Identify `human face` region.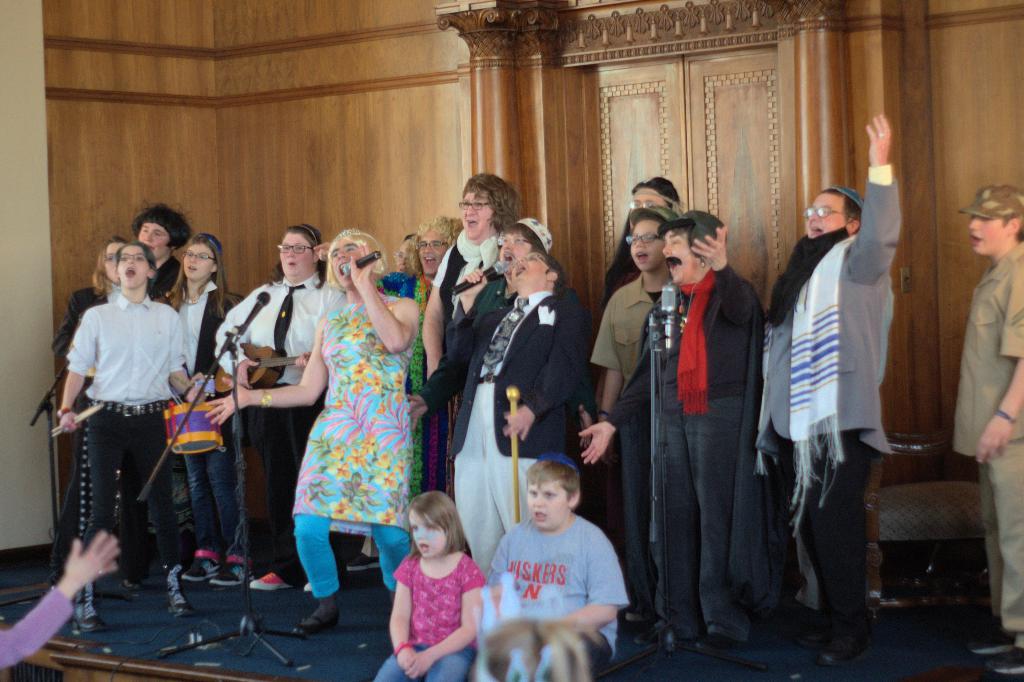
Region: {"x1": 188, "y1": 242, "x2": 218, "y2": 279}.
